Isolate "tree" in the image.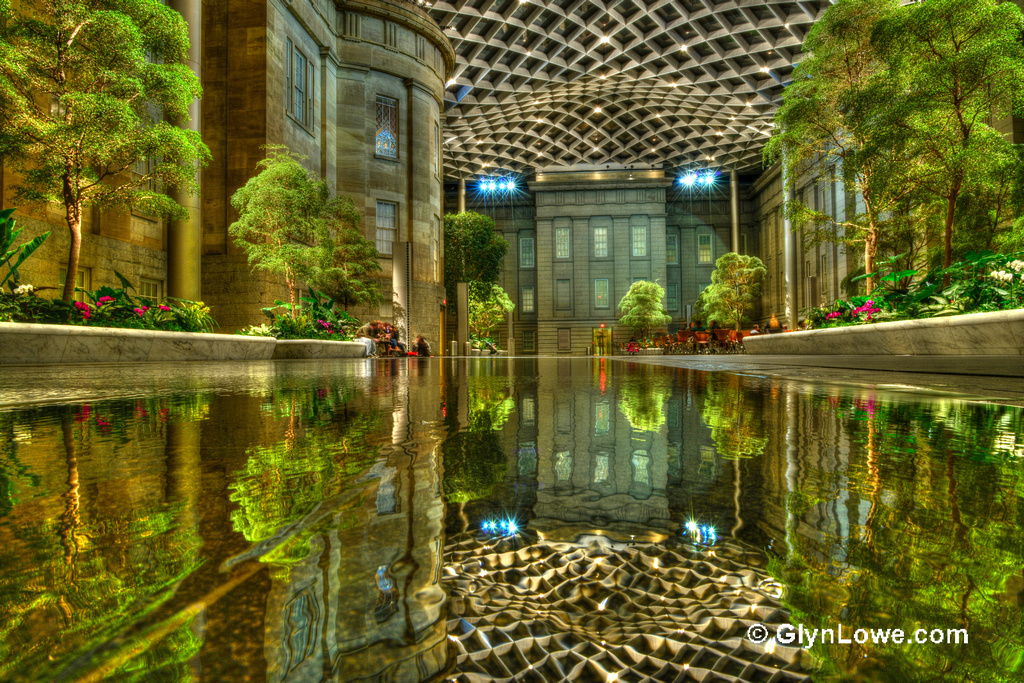
Isolated region: box(617, 282, 674, 341).
